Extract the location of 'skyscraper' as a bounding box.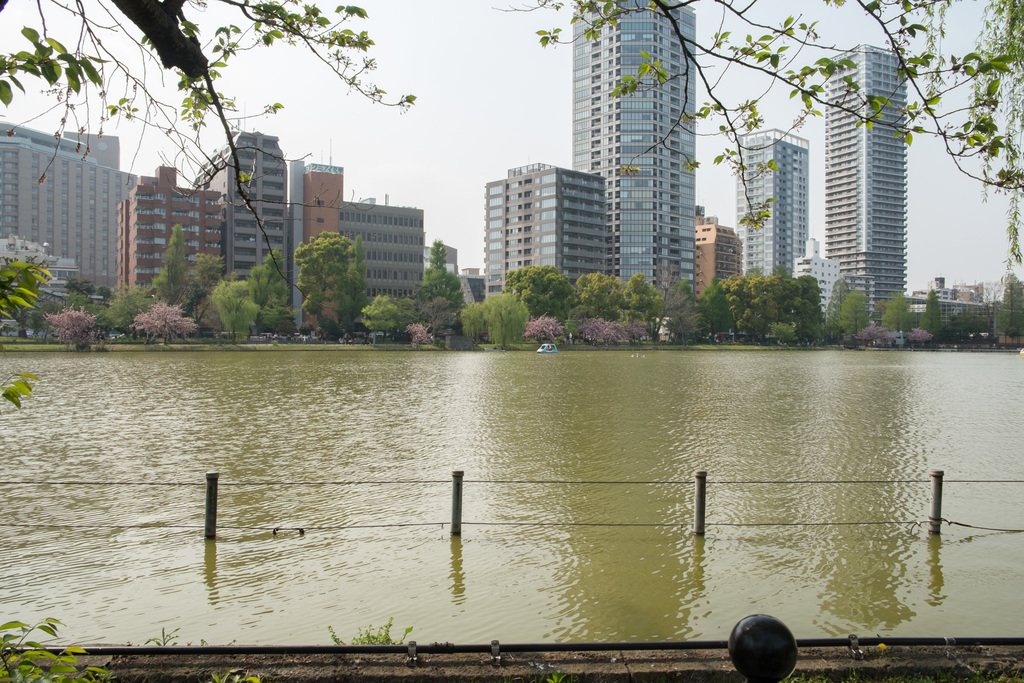
bbox(732, 128, 811, 281).
